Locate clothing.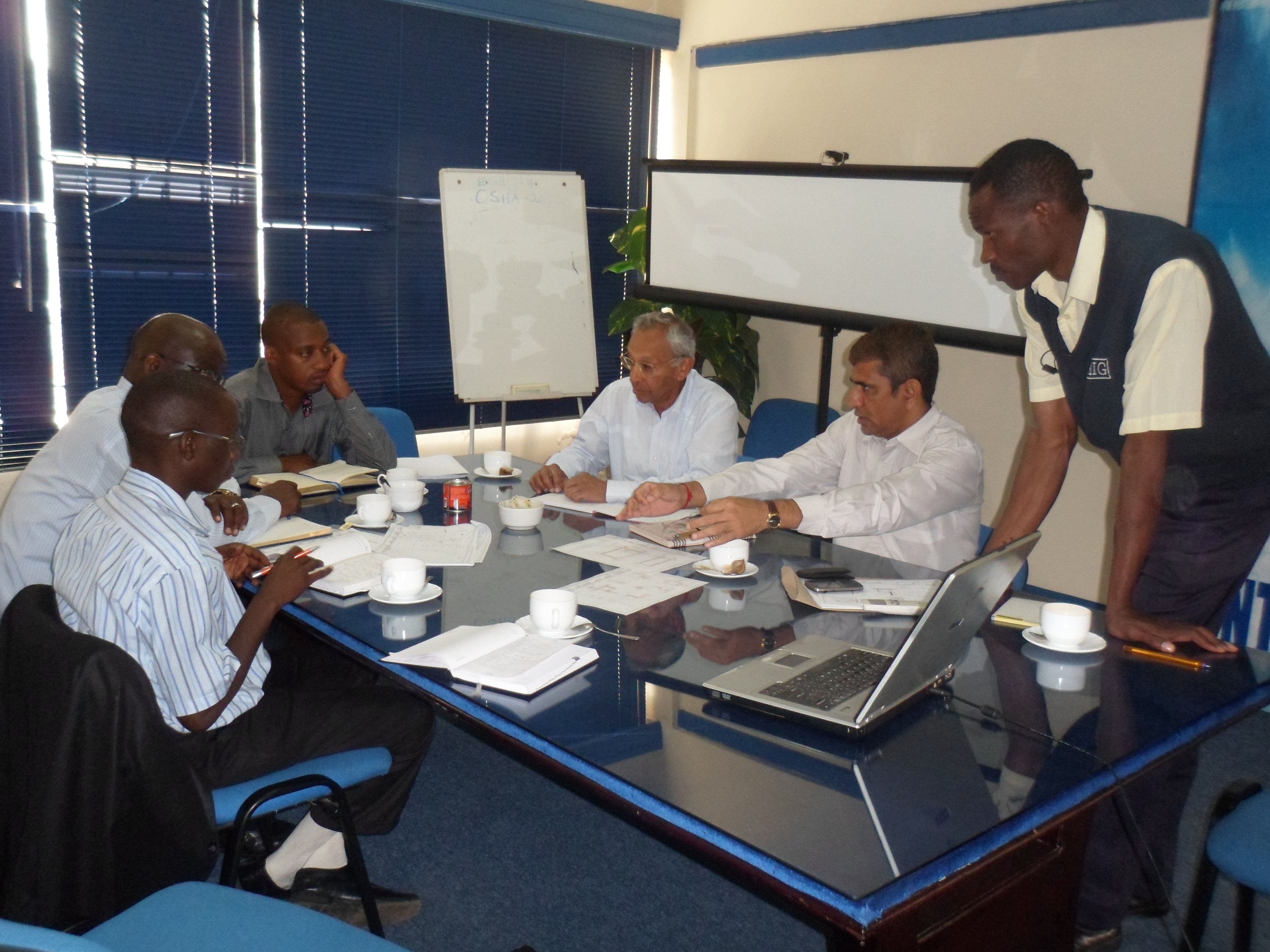
Bounding box: bbox=(0, 109, 82, 181).
